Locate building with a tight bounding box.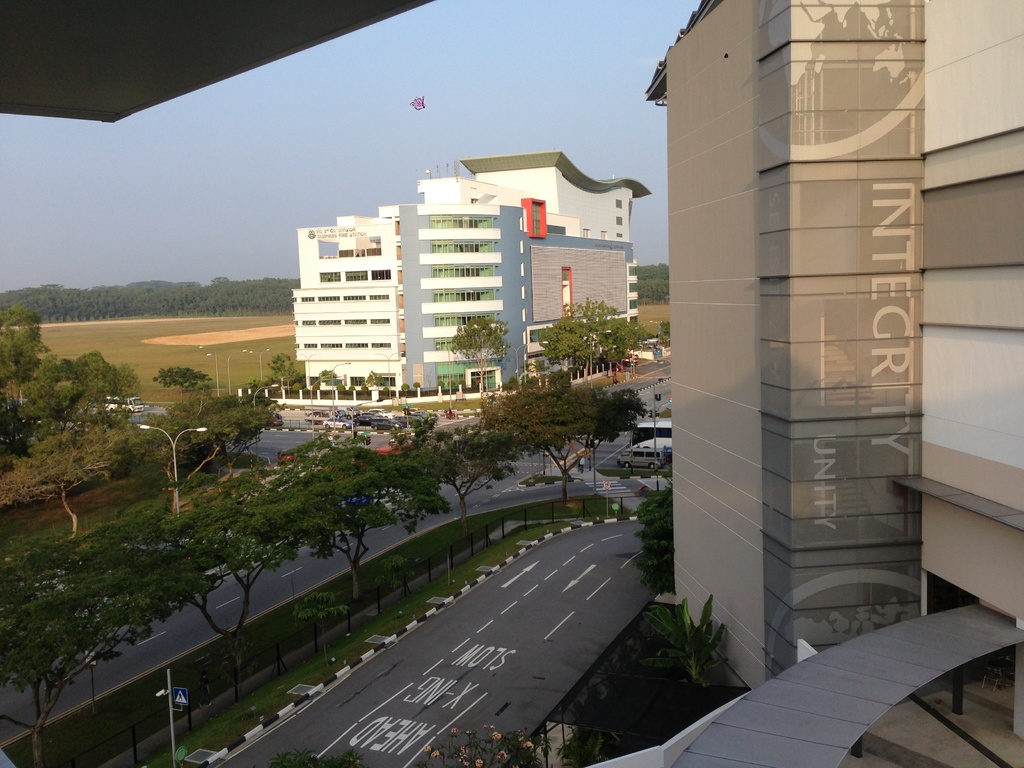
l=294, t=148, r=654, b=403.
